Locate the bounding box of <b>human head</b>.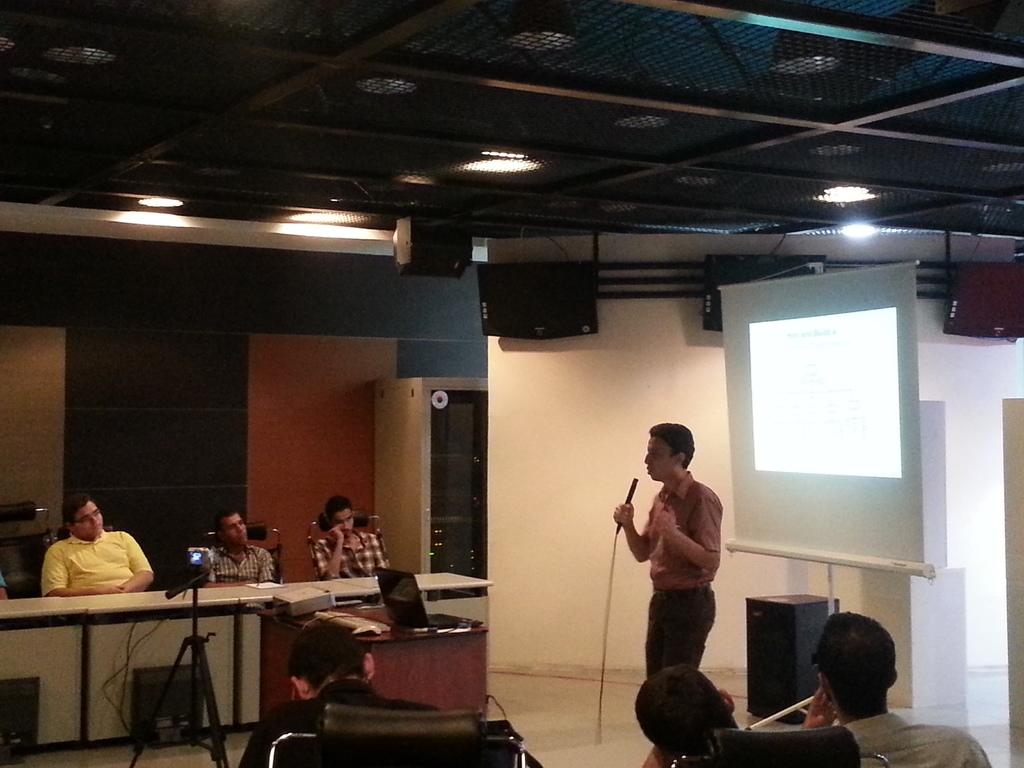
Bounding box: [left=327, top=495, right=360, bottom=534].
